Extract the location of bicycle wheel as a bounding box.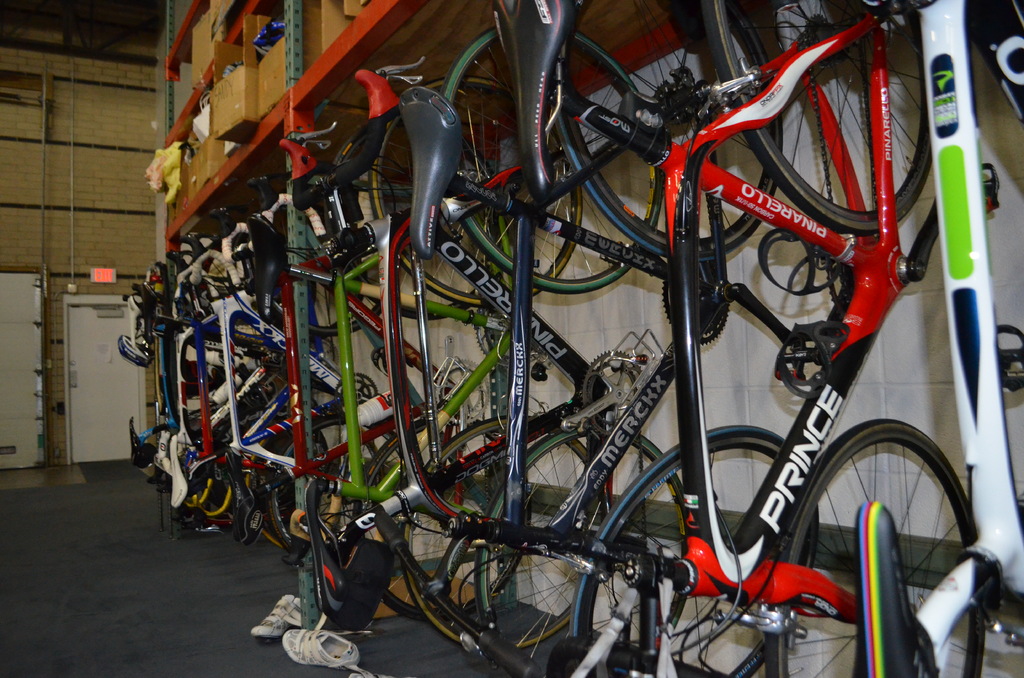
(x1=369, y1=72, x2=582, y2=313).
